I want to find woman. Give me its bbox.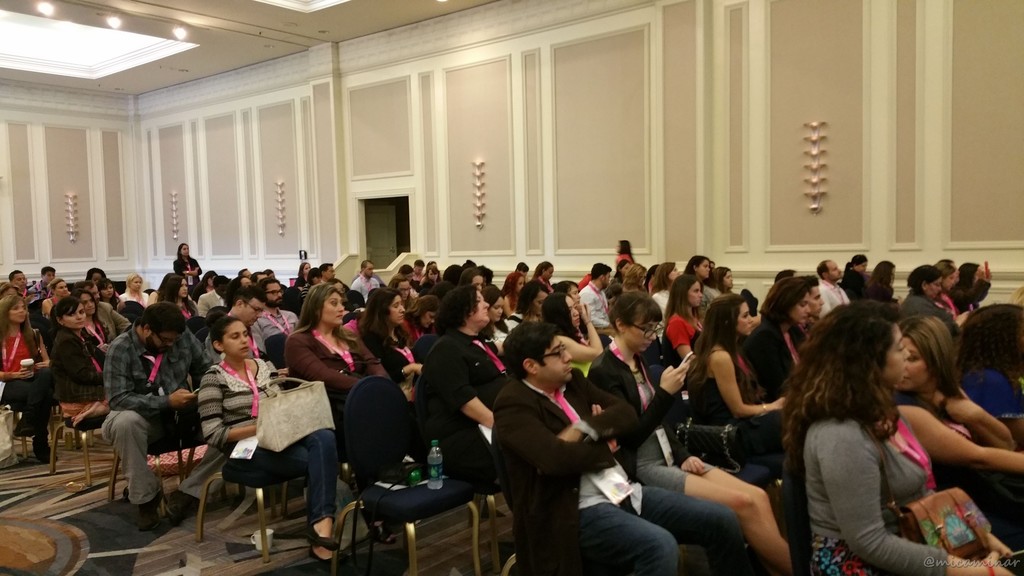
detection(555, 280, 586, 304).
